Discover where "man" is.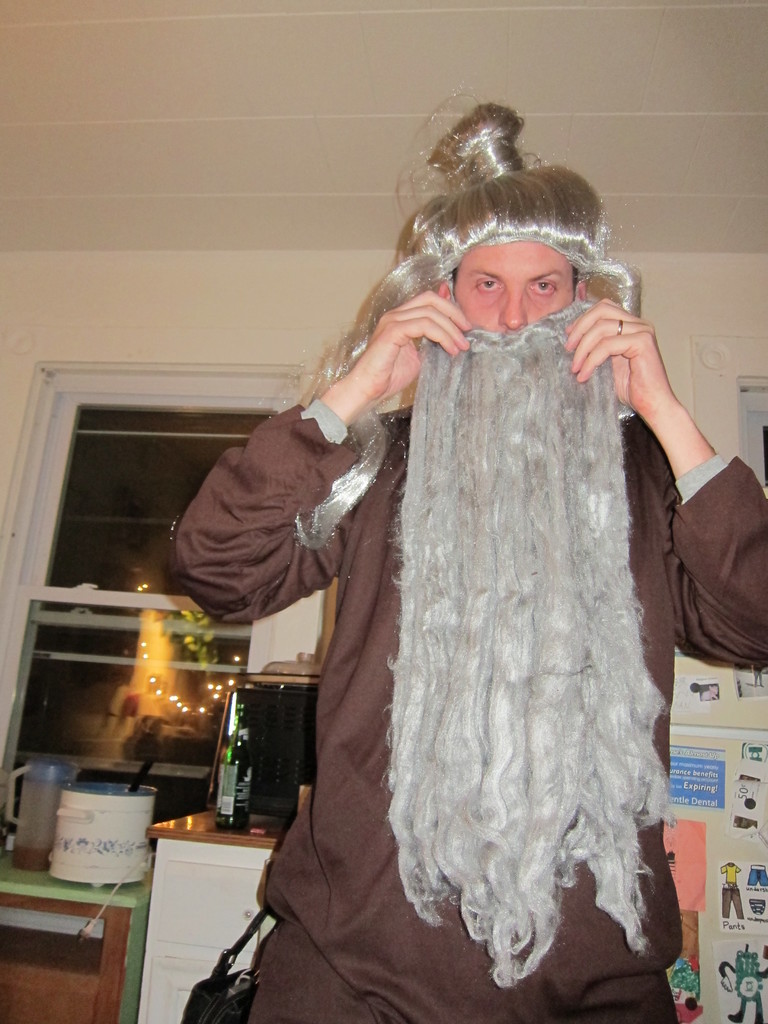
Discovered at x1=172, y1=130, x2=719, y2=945.
